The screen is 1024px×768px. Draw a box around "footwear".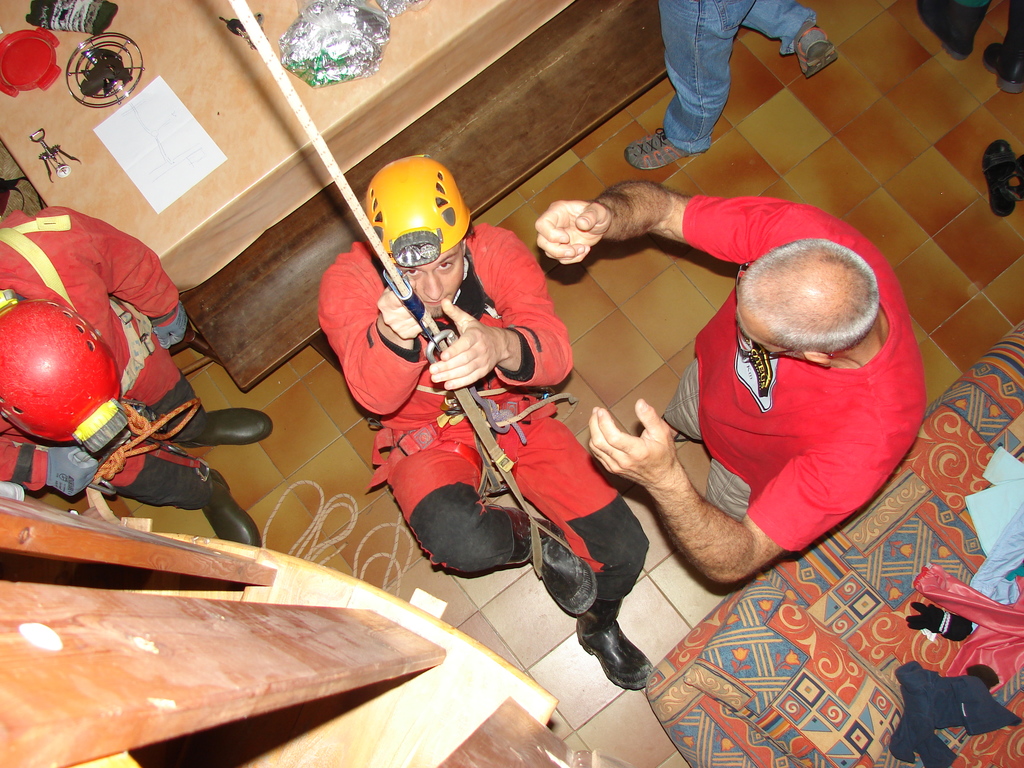
bbox=[152, 367, 279, 447].
